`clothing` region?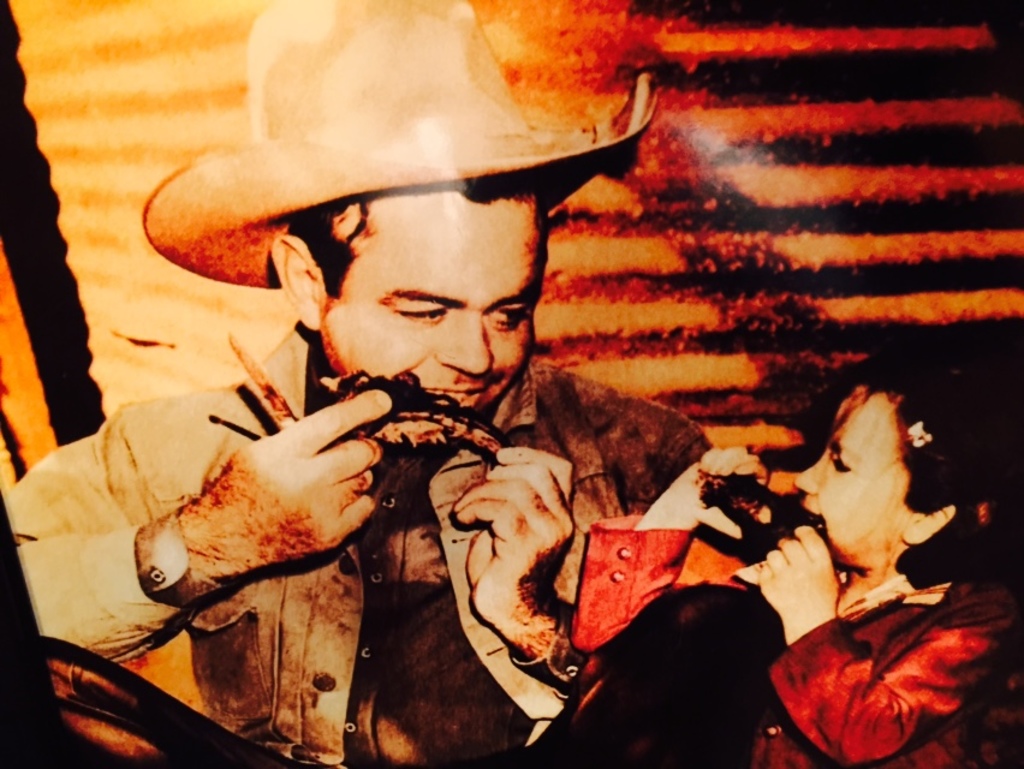
{"left": 1, "top": 357, "right": 716, "bottom": 764}
